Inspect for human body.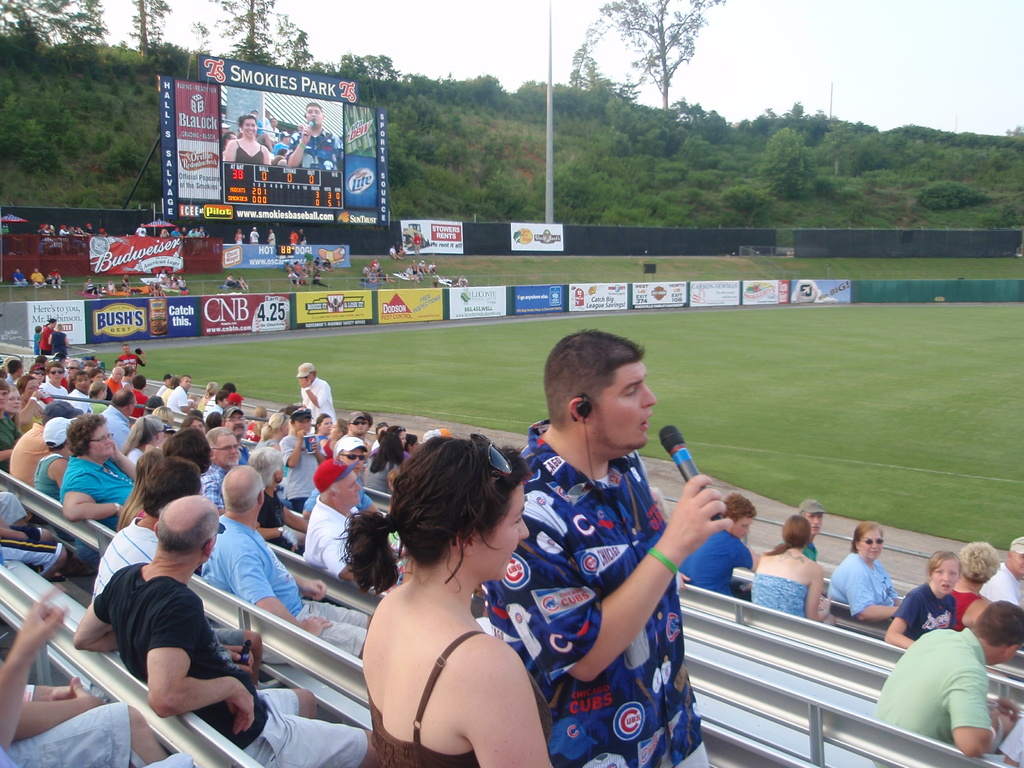
Inspection: l=372, t=417, r=388, b=451.
